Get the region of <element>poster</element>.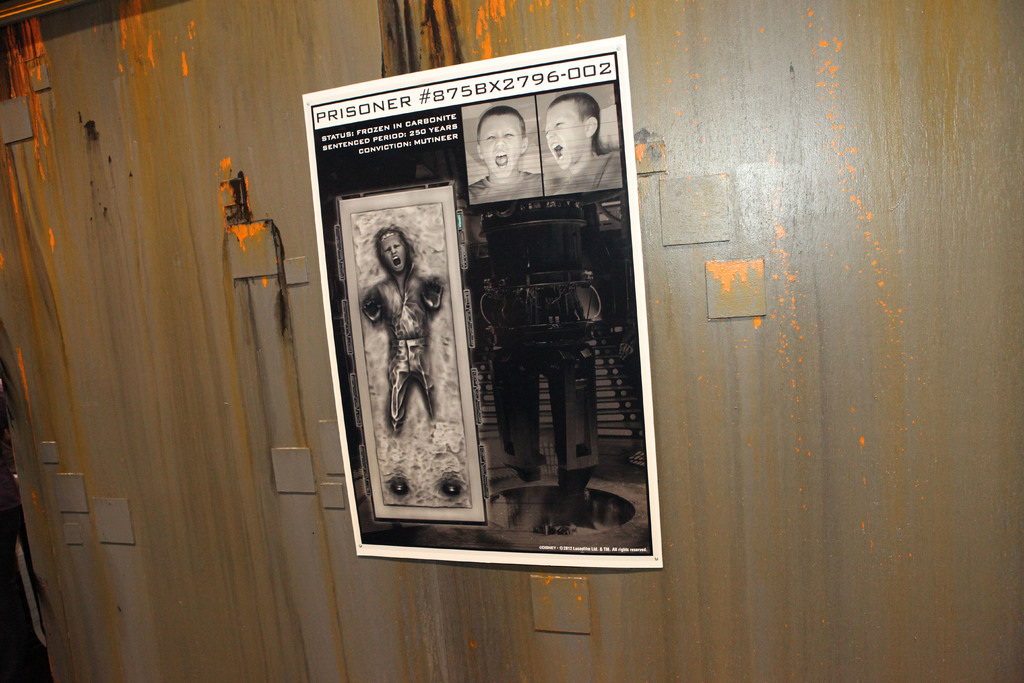
301, 37, 662, 567.
